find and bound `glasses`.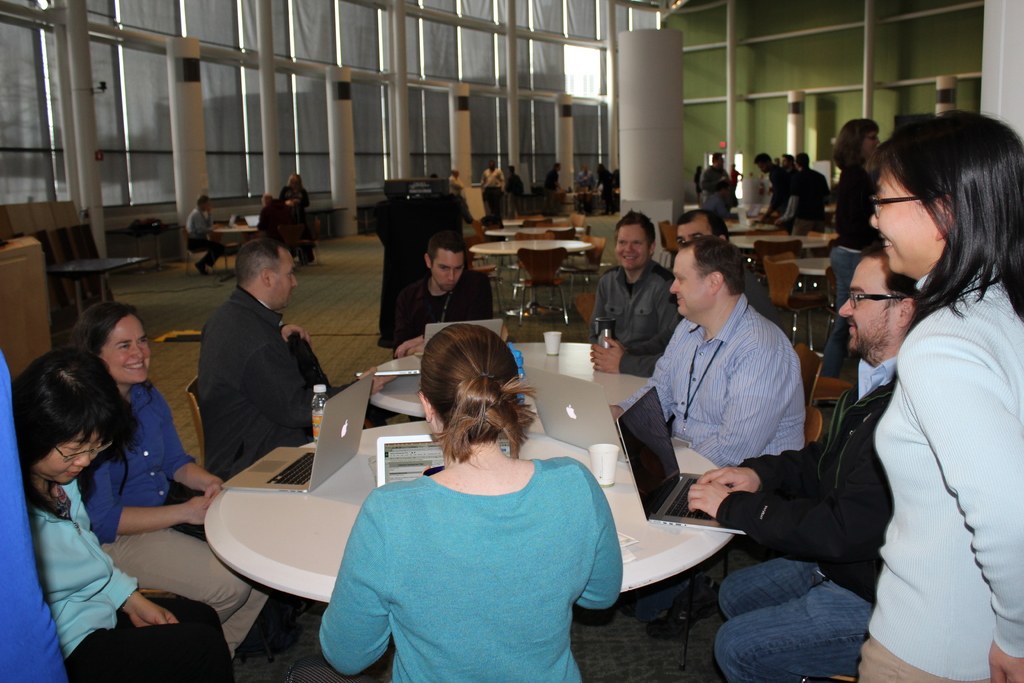
Bound: Rect(49, 440, 117, 470).
